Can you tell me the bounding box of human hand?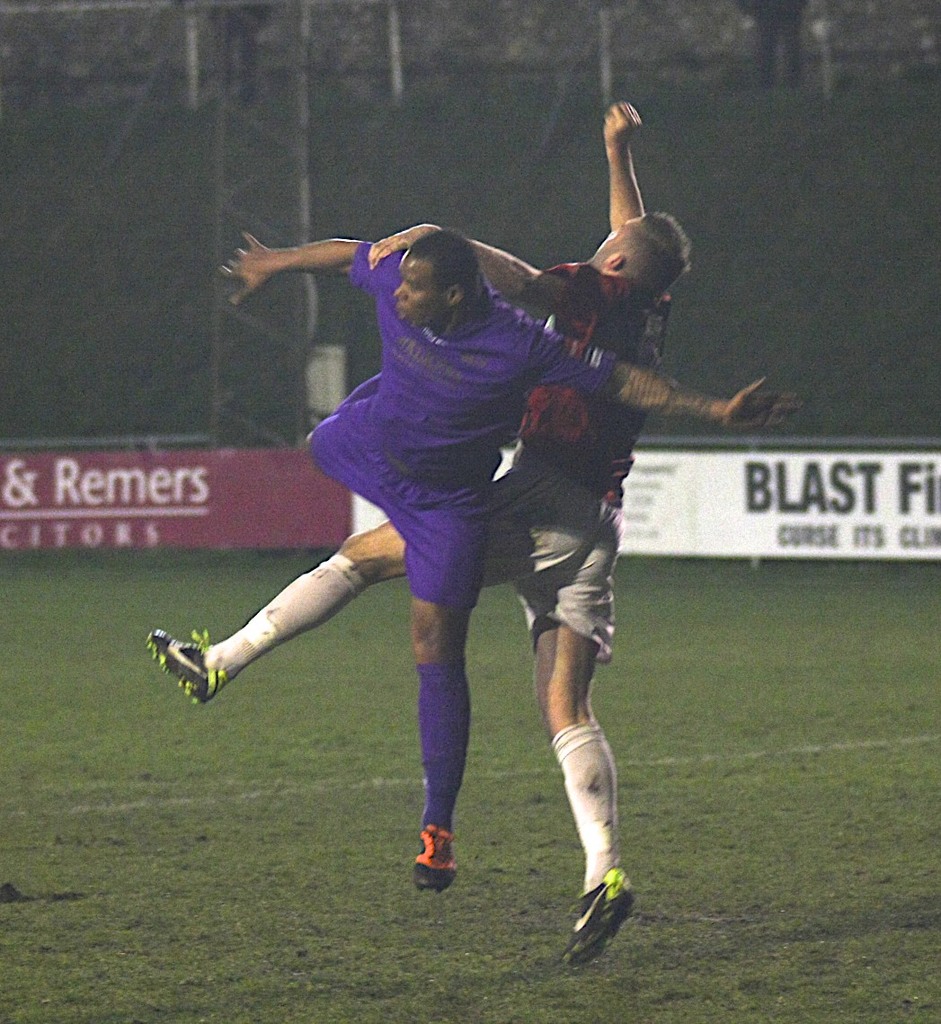
box(720, 374, 812, 432).
